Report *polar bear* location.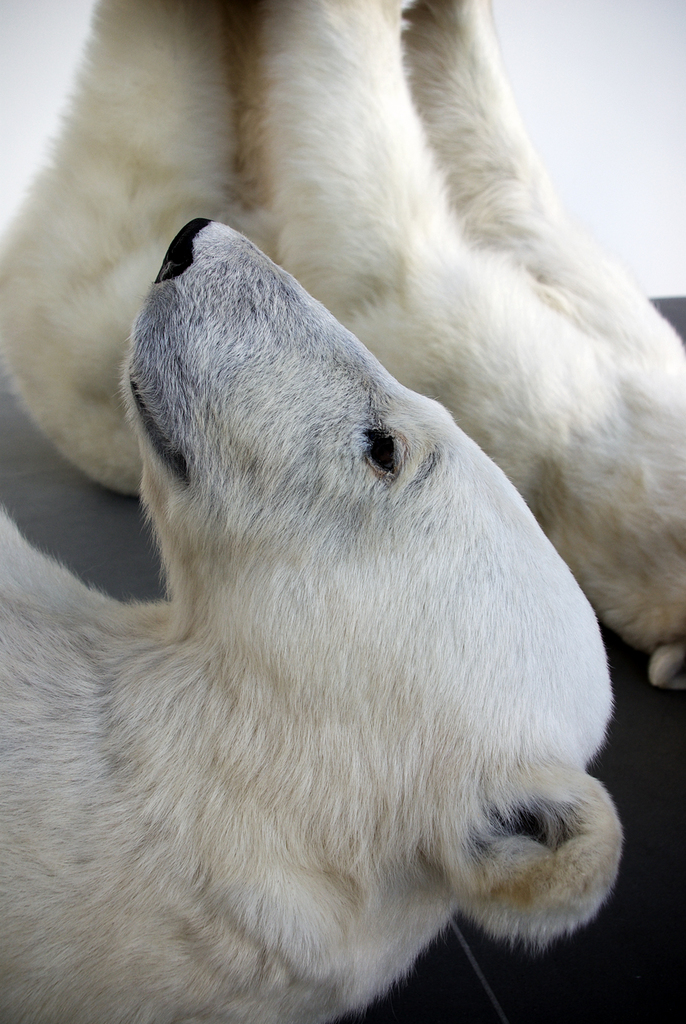
Report: bbox=[0, 216, 631, 1023].
